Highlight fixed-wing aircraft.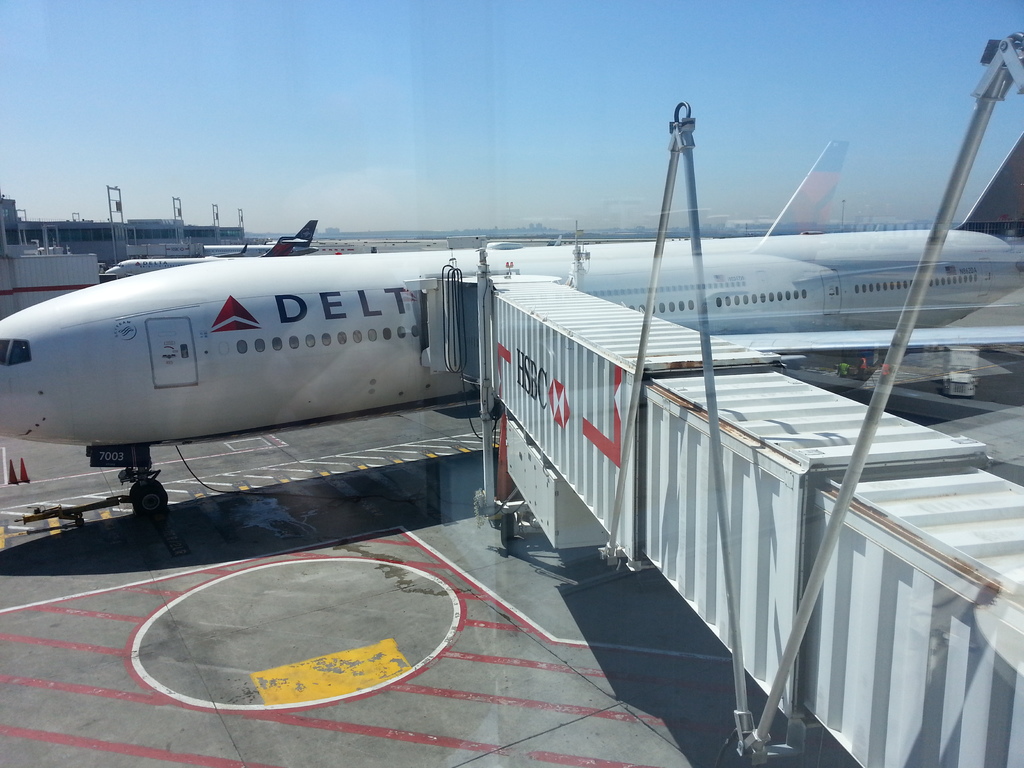
Highlighted region: detection(95, 234, 296, 280).
